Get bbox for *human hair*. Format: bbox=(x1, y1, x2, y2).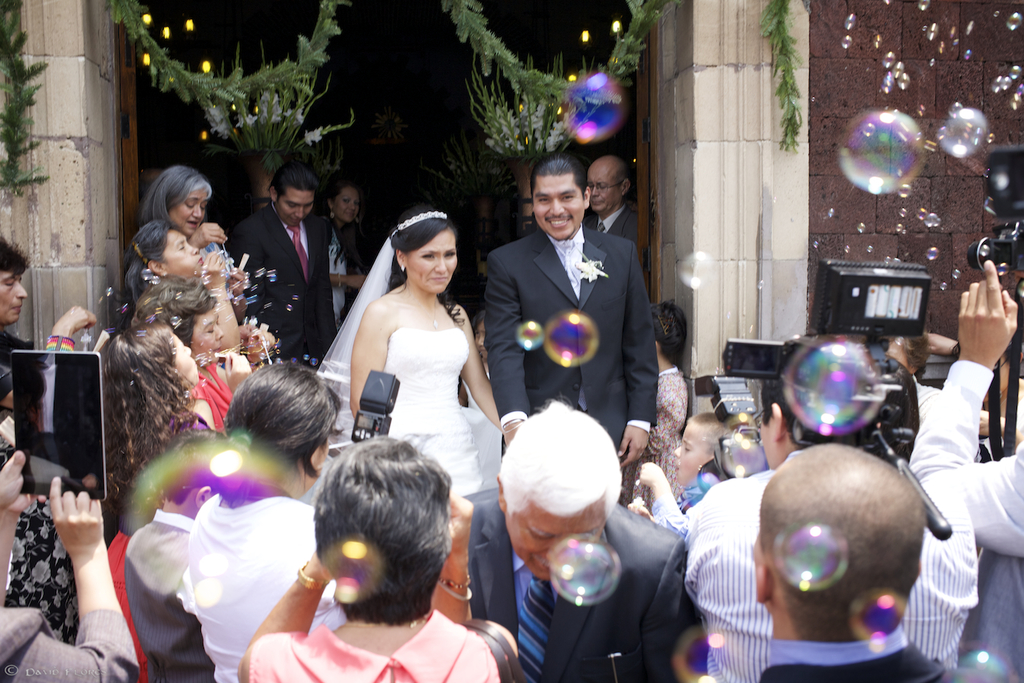
bbox=(494, 395, 625, 515).
